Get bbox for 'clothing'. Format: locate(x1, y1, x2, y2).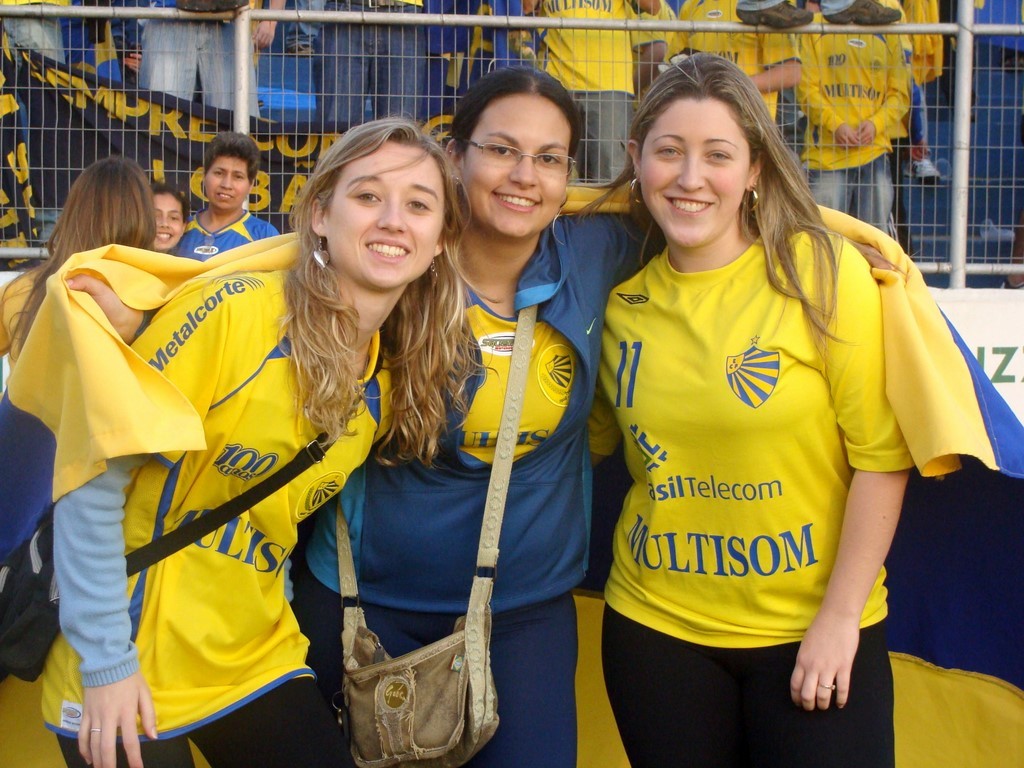
locate(81, 267, 410, 767).
